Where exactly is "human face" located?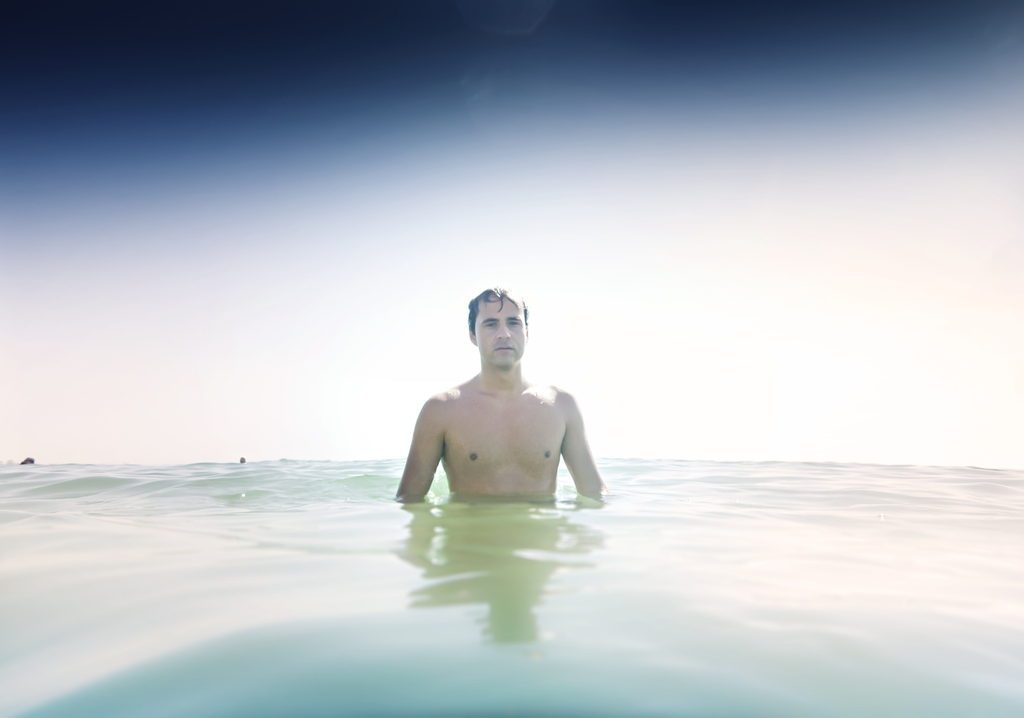
Its bounding box is locate(473, 290, 525, 366).
